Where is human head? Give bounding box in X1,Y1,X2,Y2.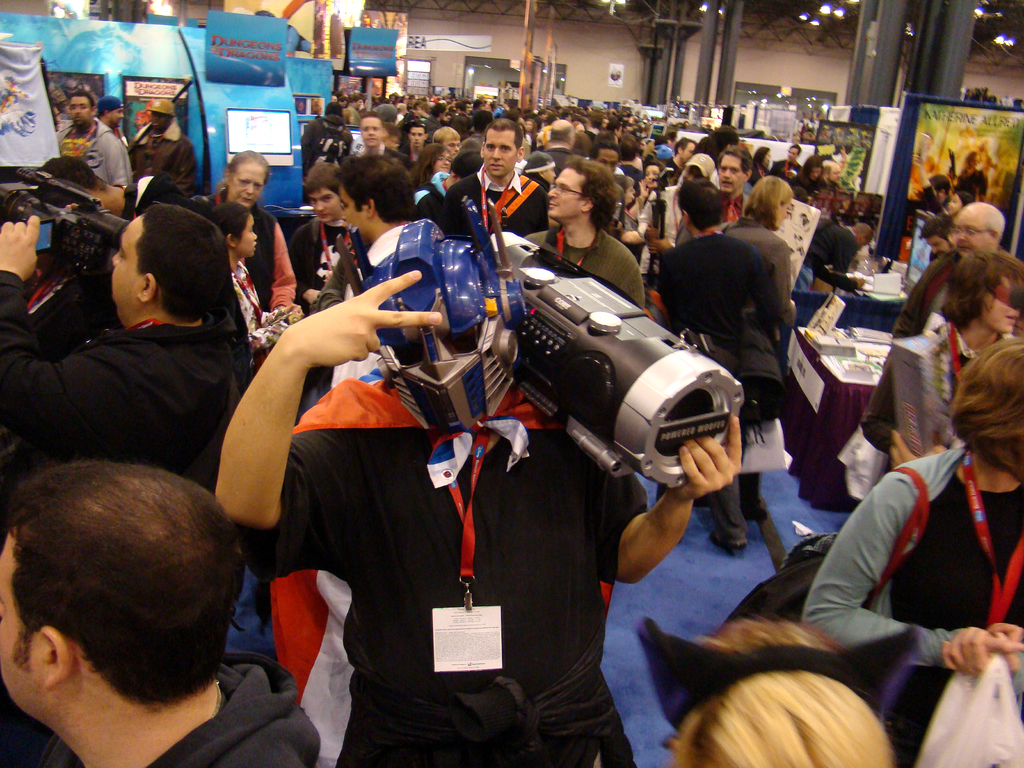
691,673,890,767.
